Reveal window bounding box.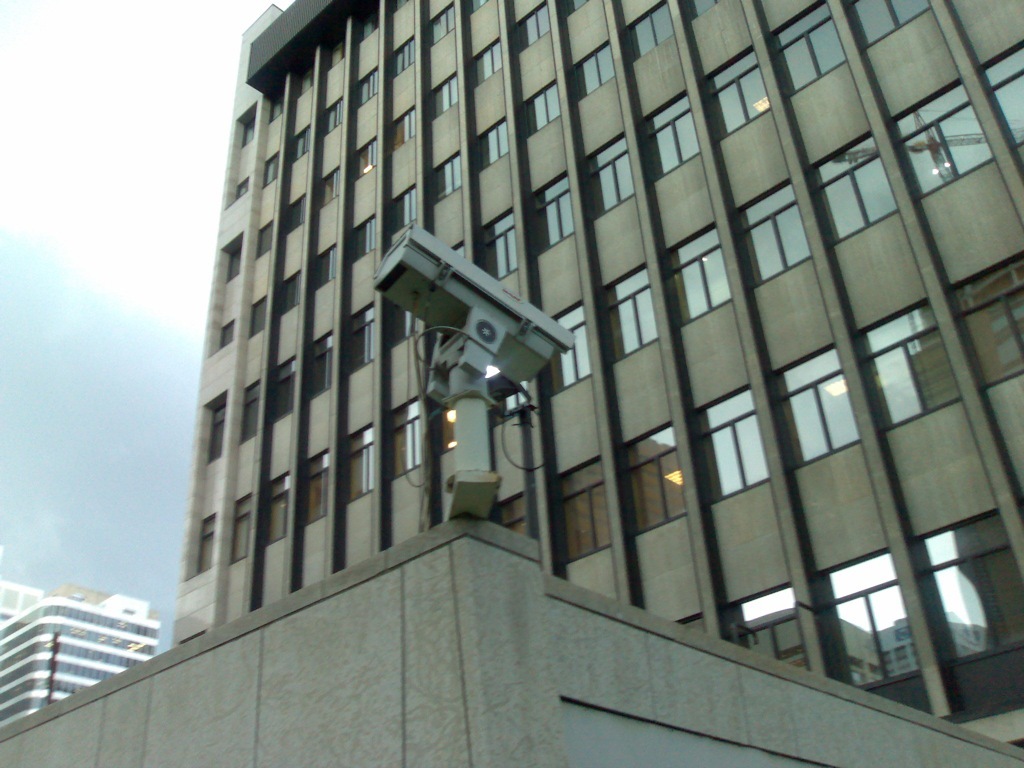
Revealed: {"left": 257, "top": 151, "right": 284, "bottom": 193}.
